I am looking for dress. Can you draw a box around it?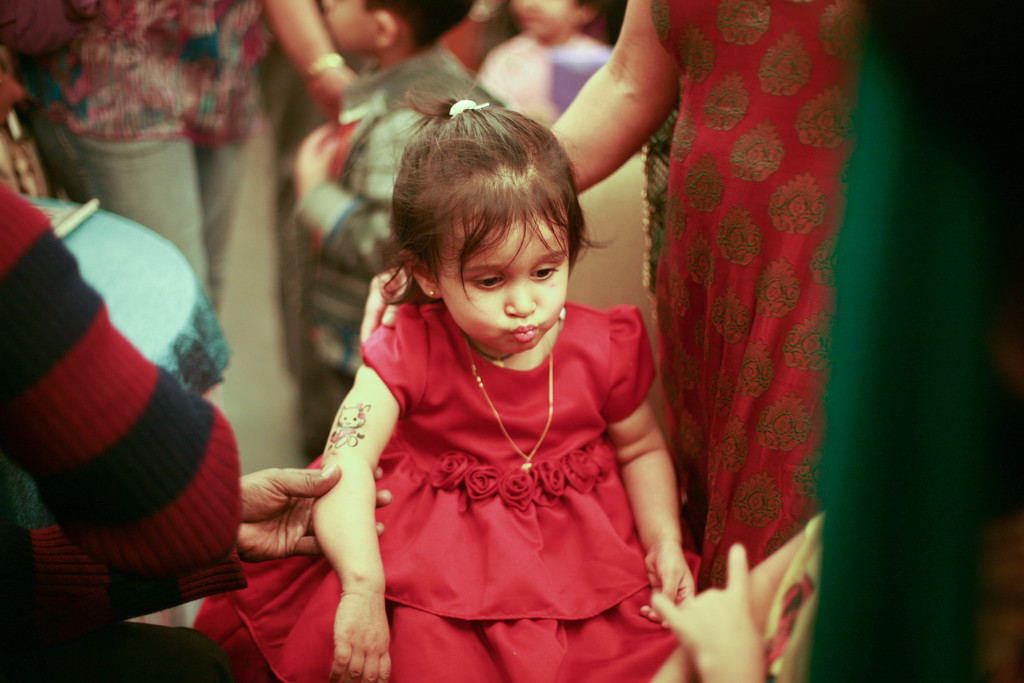
Sure, the bounding box is <bbox>209, 288, 737, 682</bbox>.
